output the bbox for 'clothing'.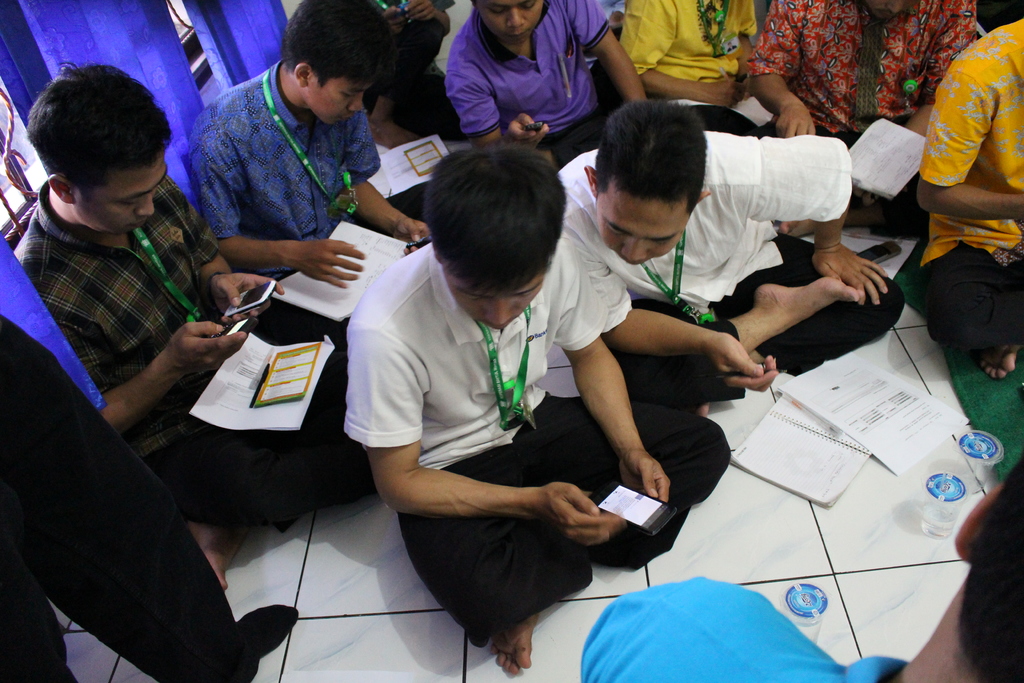
locate(356, 0, 448, 118).
